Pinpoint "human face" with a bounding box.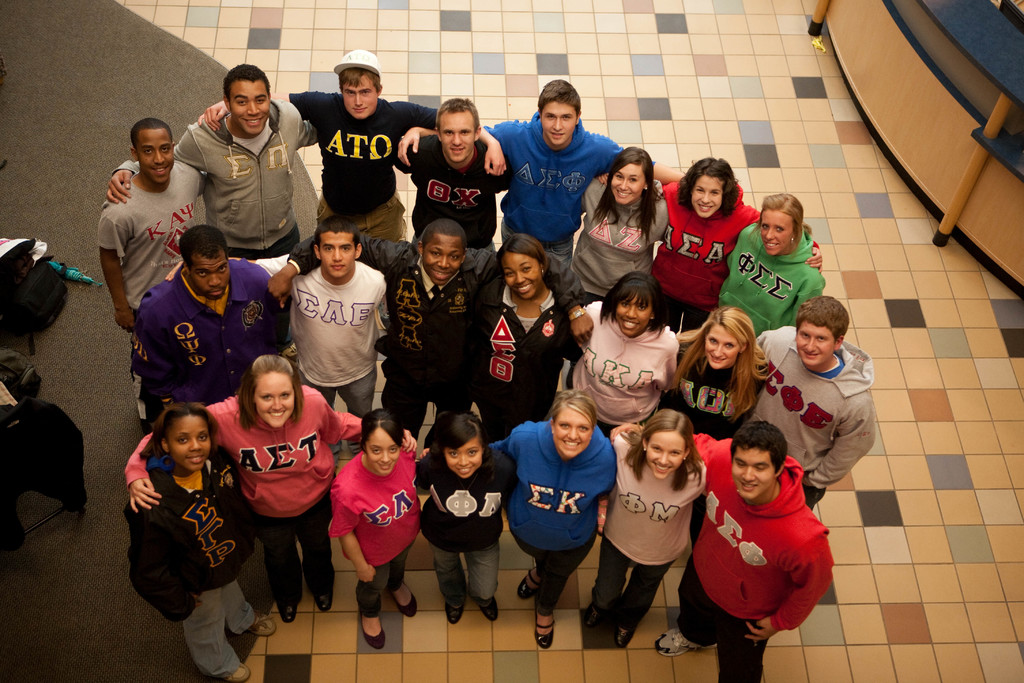
<bbox>696, 174, 724, 218</bbox>.
